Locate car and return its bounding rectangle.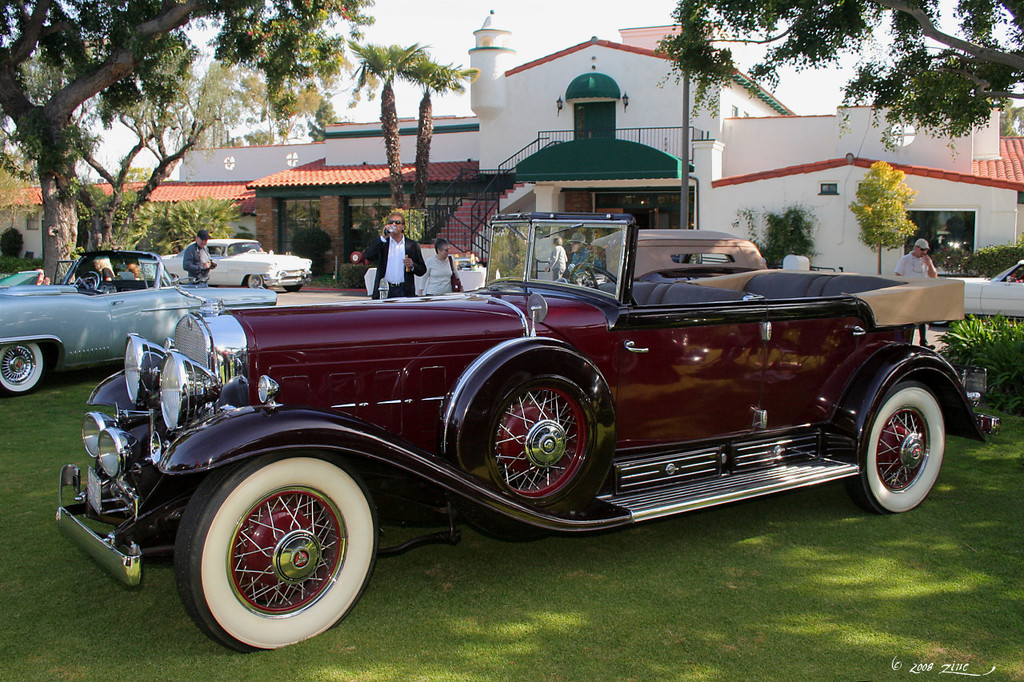
{"x1": 0, "y1": 245, "x2": 278, "y2": 402}.
